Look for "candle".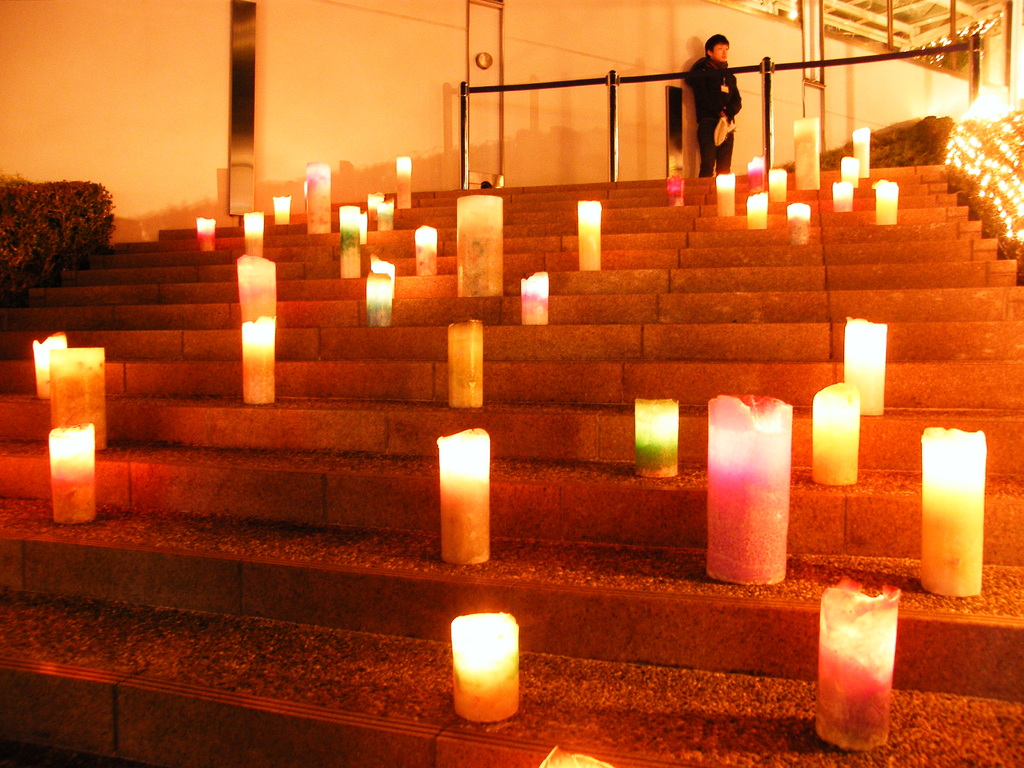
Found: bbox(843, 321, 888, 417).
